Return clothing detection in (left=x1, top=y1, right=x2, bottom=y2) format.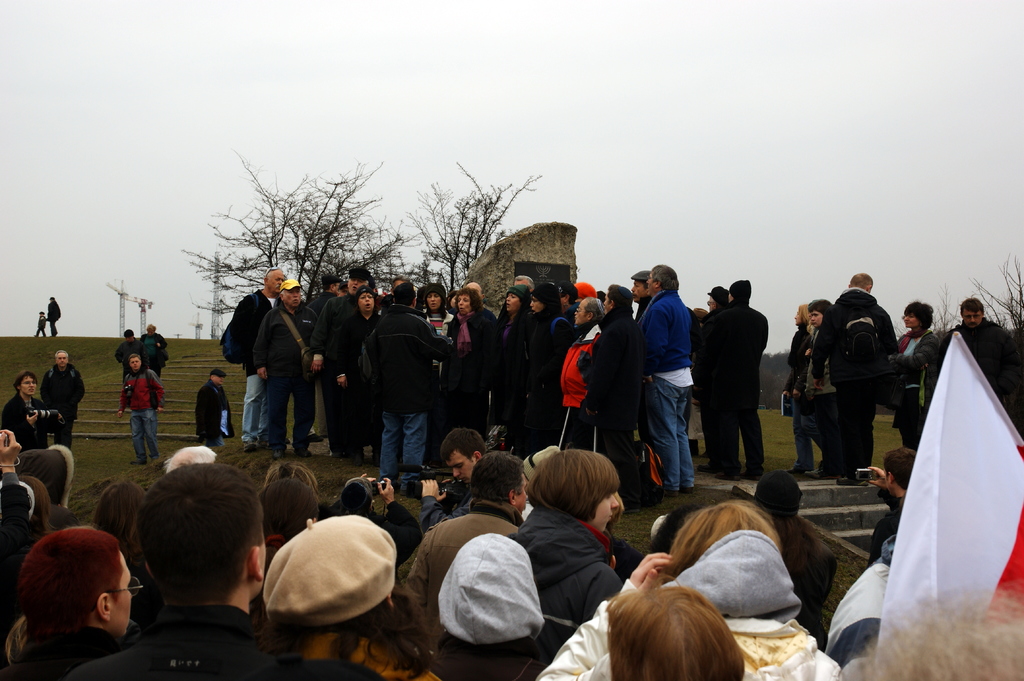
(left=223, top=269, right=317, bottom=456).
